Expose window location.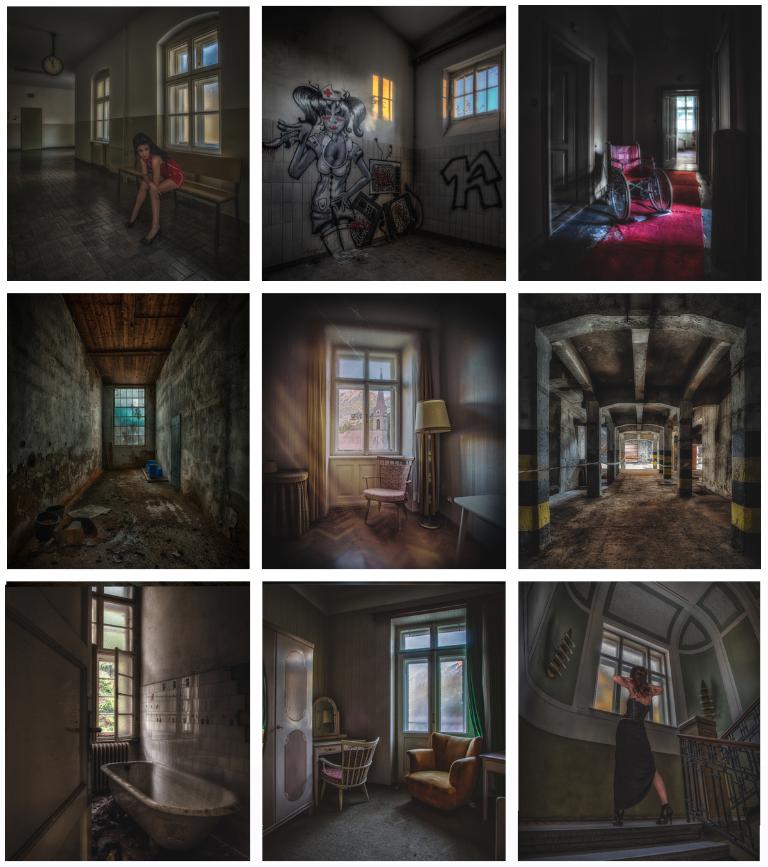
Exposed at pyautogui.locateOnScreen(163, 10, 221, 142).
